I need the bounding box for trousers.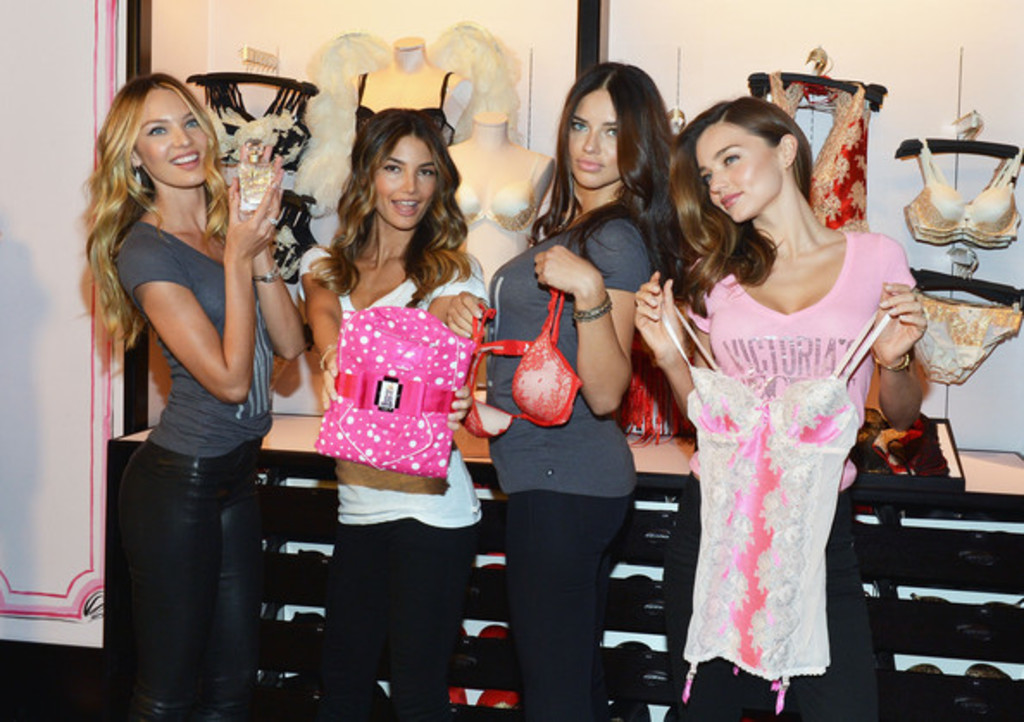
Here it is: 662 476 874 720.
